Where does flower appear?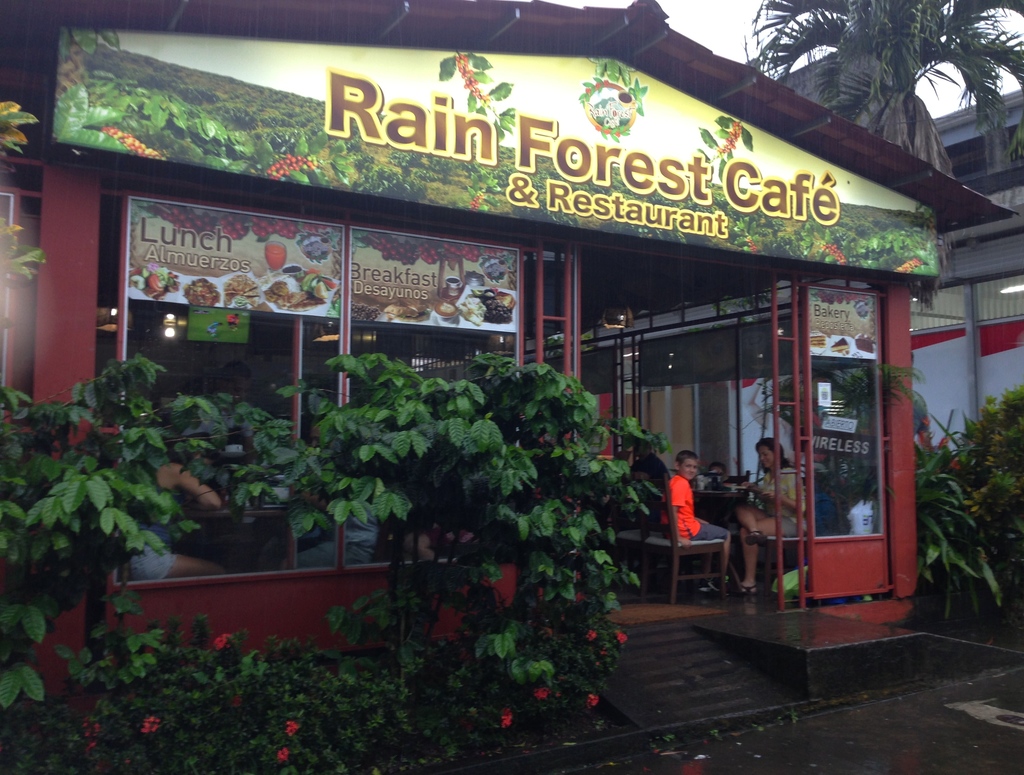
Appears at BBox(916, 431, 928, 449).
